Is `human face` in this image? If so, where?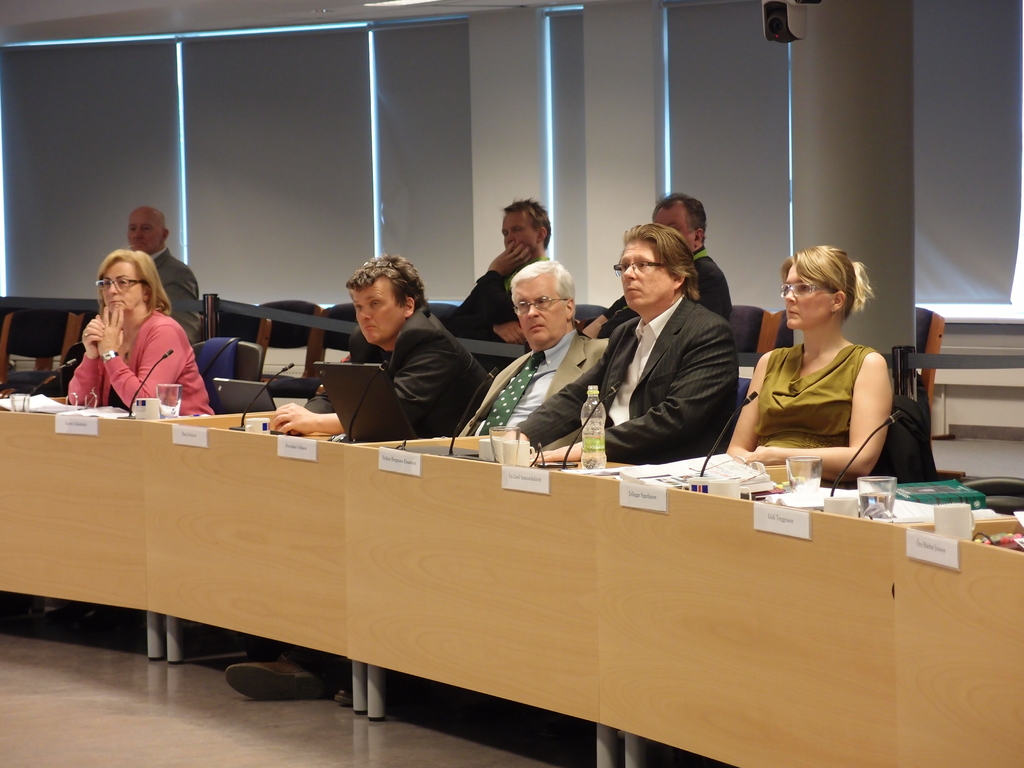
Yes, at box(352, 273, 405, 342).
